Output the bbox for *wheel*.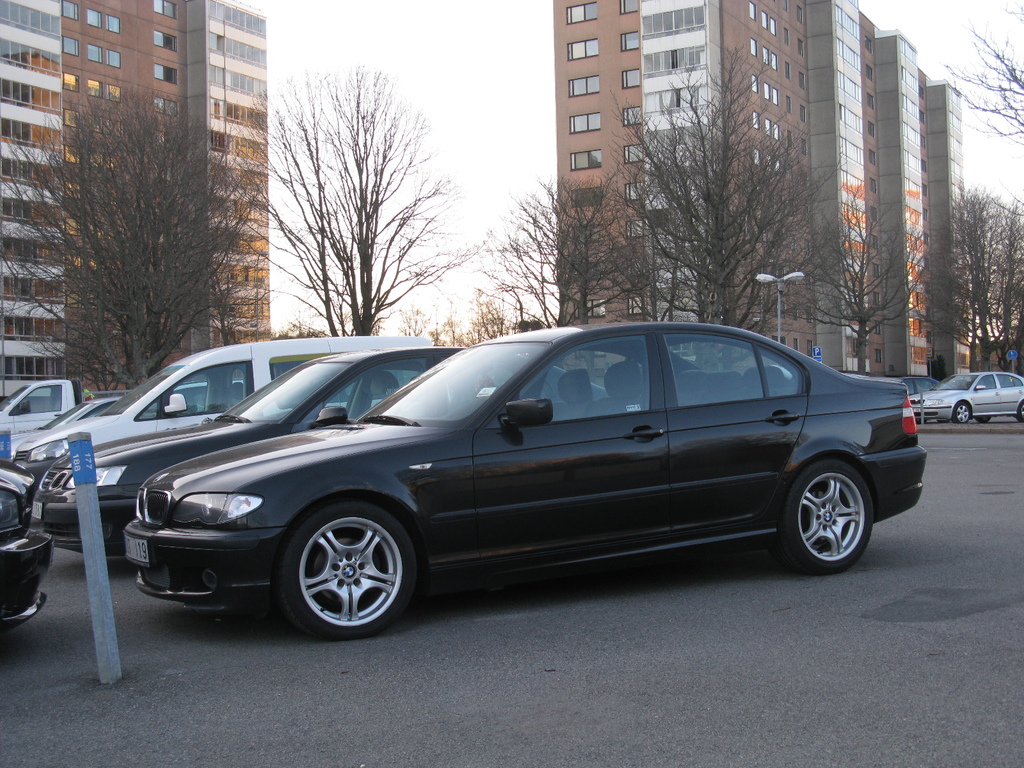
781,466,882,568.
